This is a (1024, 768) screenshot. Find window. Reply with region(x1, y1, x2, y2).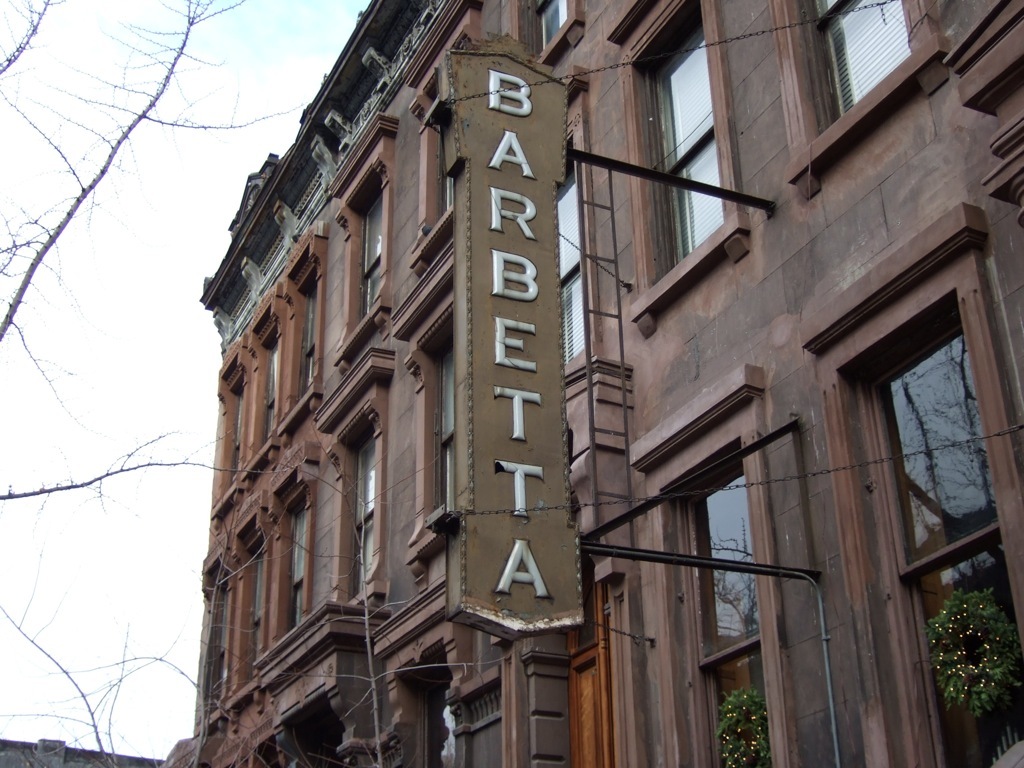
region(871, 288, 1023, 767).
